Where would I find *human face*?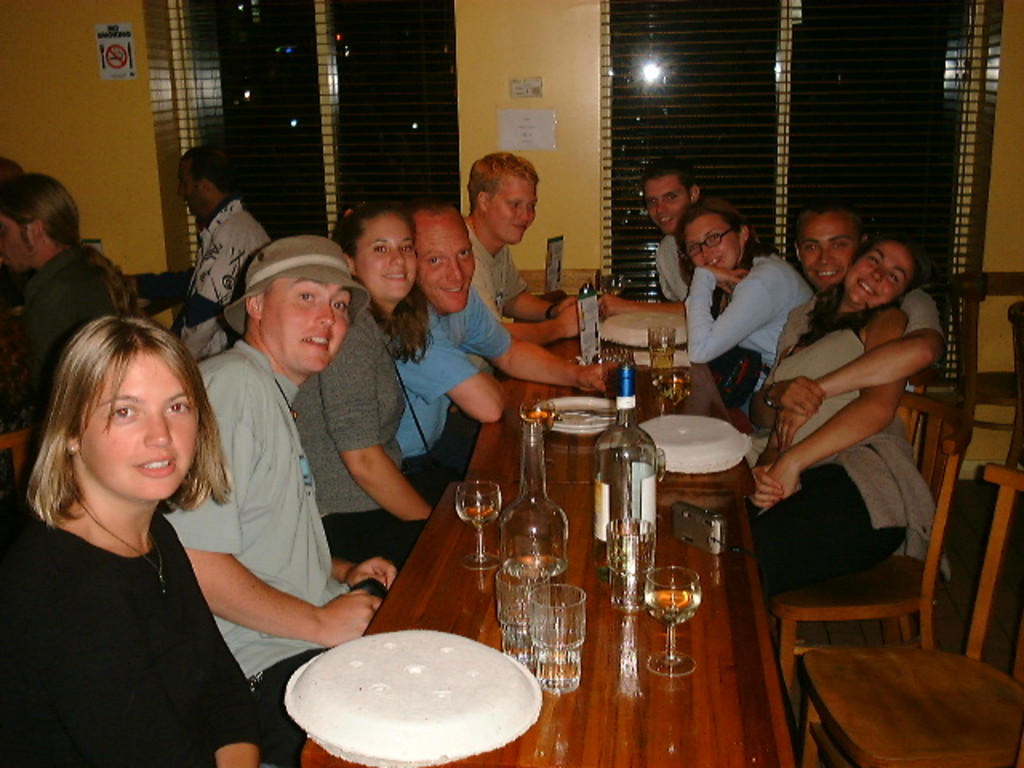
At 419:213:477:312.
